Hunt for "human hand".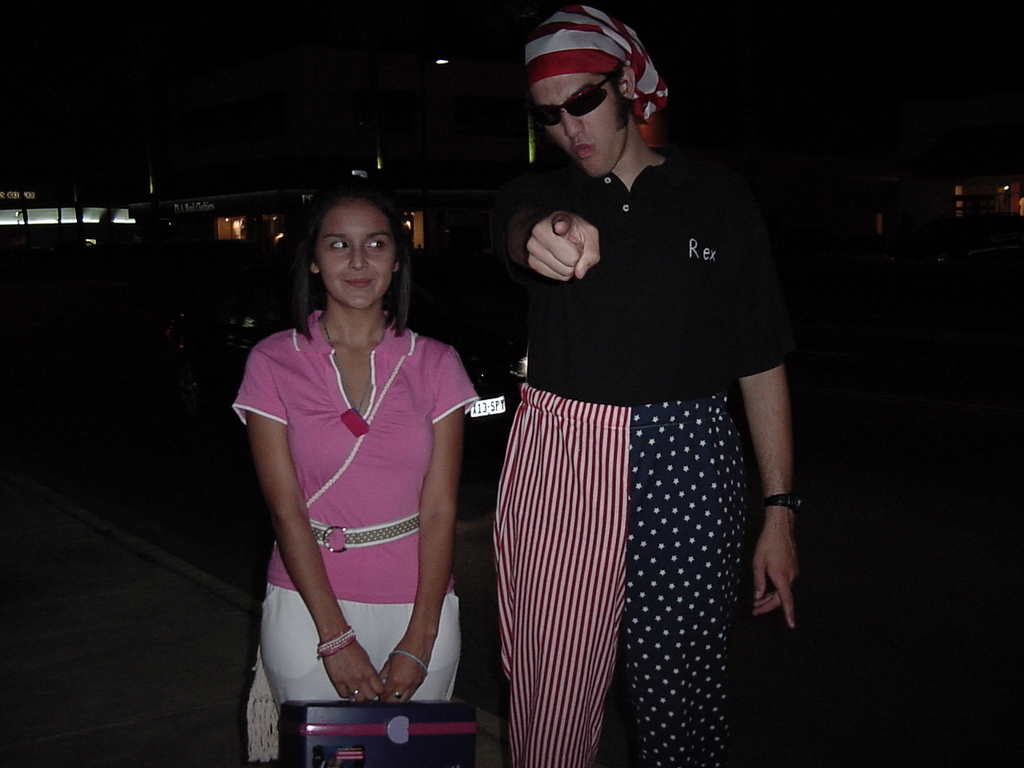
Hunted down at (left=324, top=639, right=387, bottom=705).
